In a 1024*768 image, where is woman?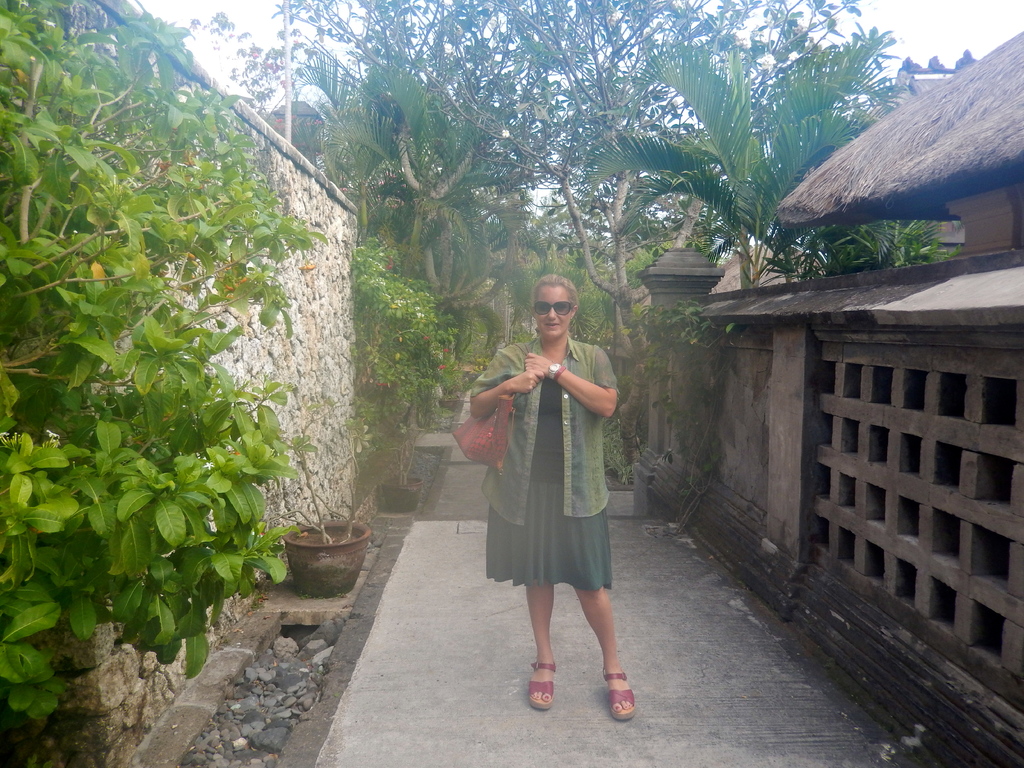
461 278 642 698.
